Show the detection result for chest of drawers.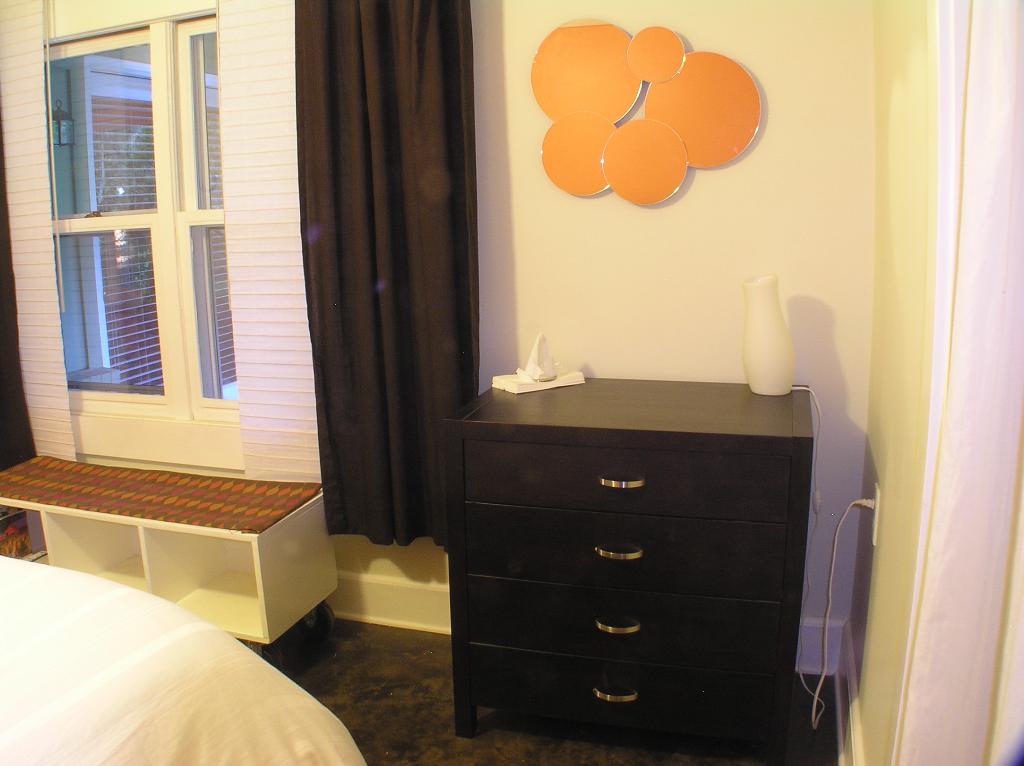
446:383:814:765.
